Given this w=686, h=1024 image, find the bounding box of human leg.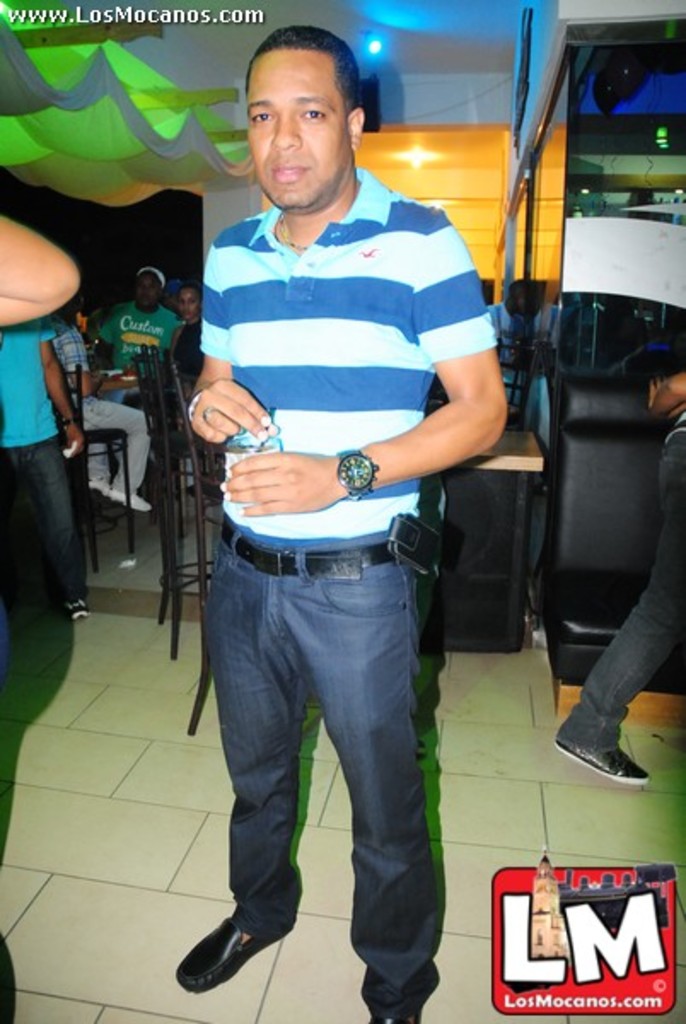
bbox=(0, 411, 92, 623).
